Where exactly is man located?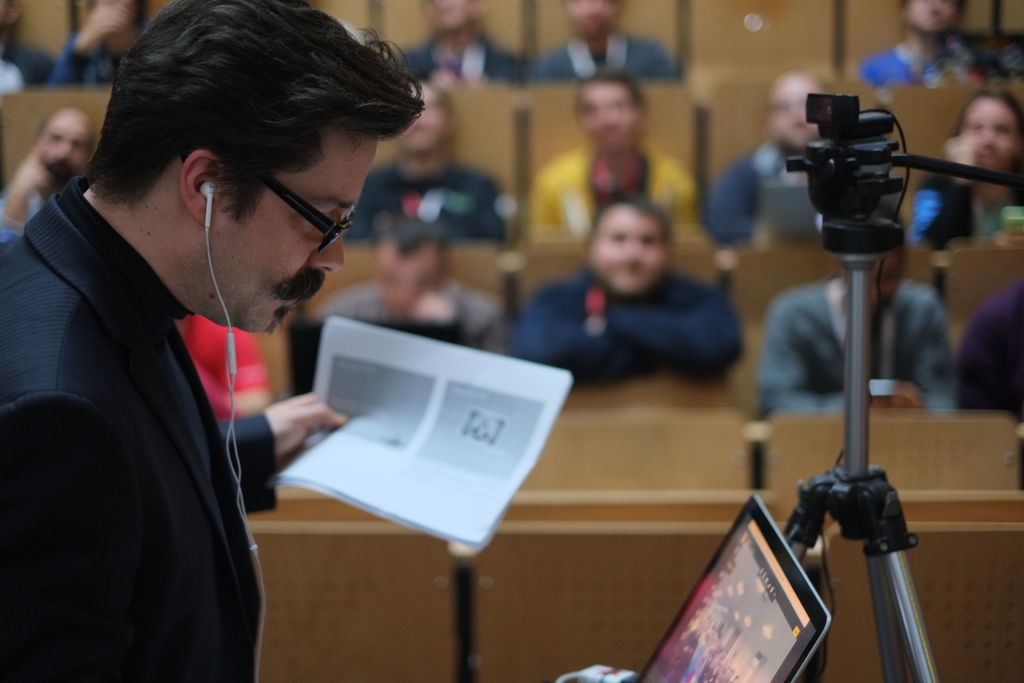
Its bounding box is (47, 0, 154, 85).
